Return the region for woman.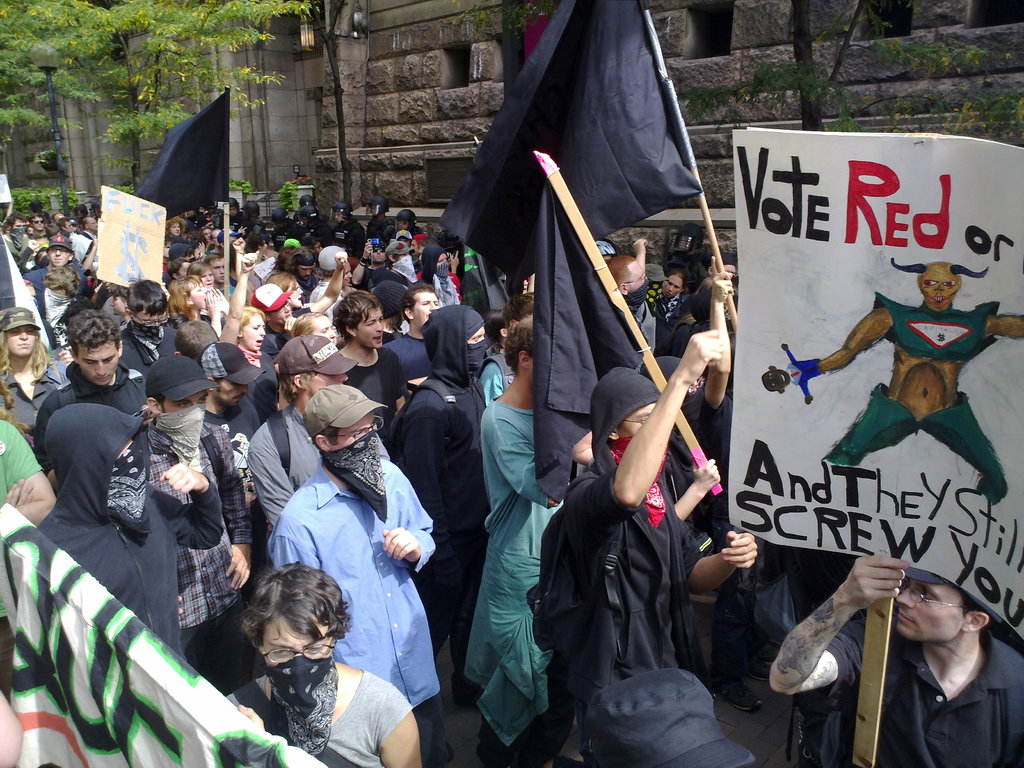
pyautogui.locateOnScreen(214, 250, 283, 428).
